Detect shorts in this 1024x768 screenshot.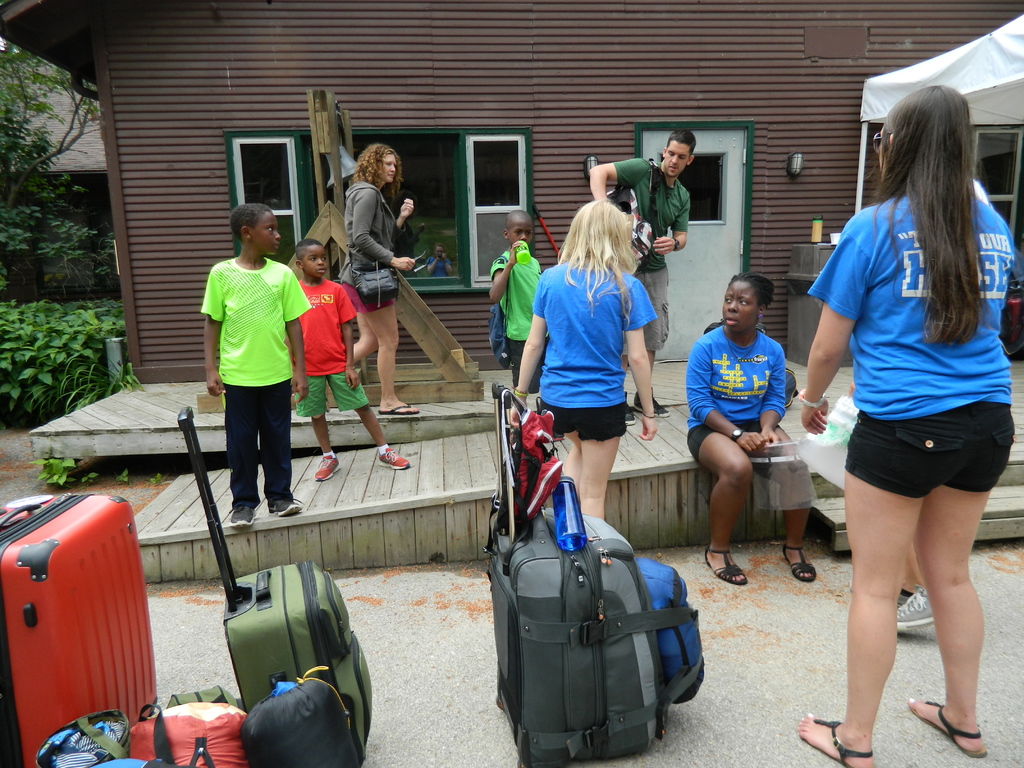
Detection: [623,267,671,357].
